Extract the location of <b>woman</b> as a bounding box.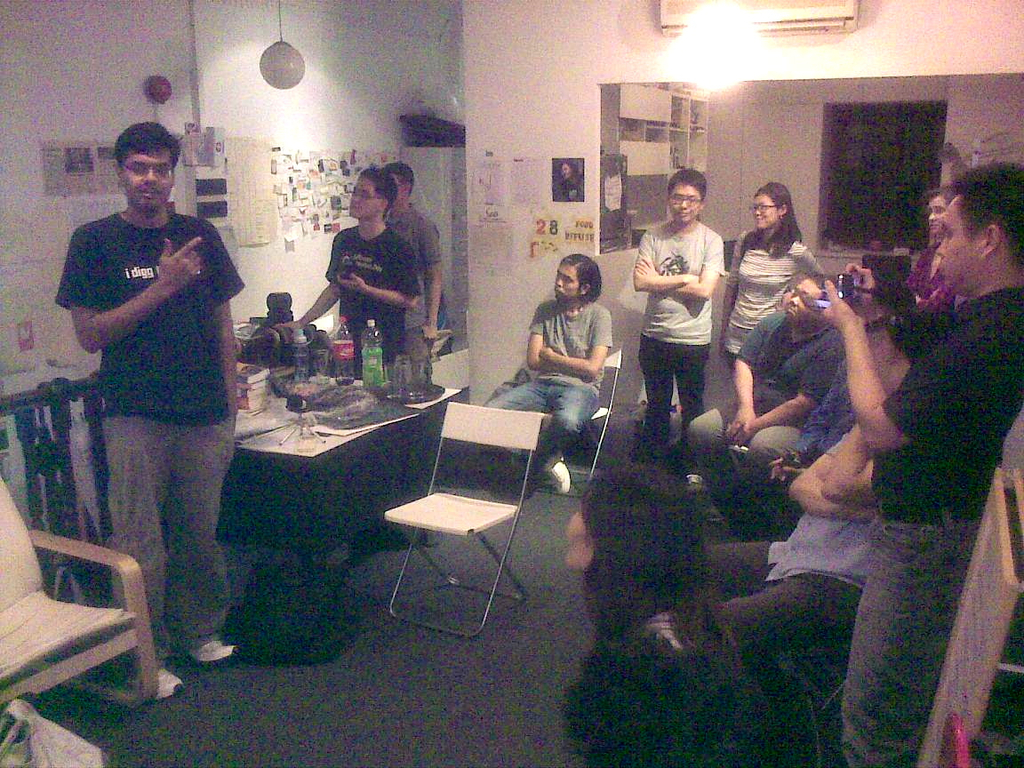
left=561, top=467, right=824, bottom=767.
